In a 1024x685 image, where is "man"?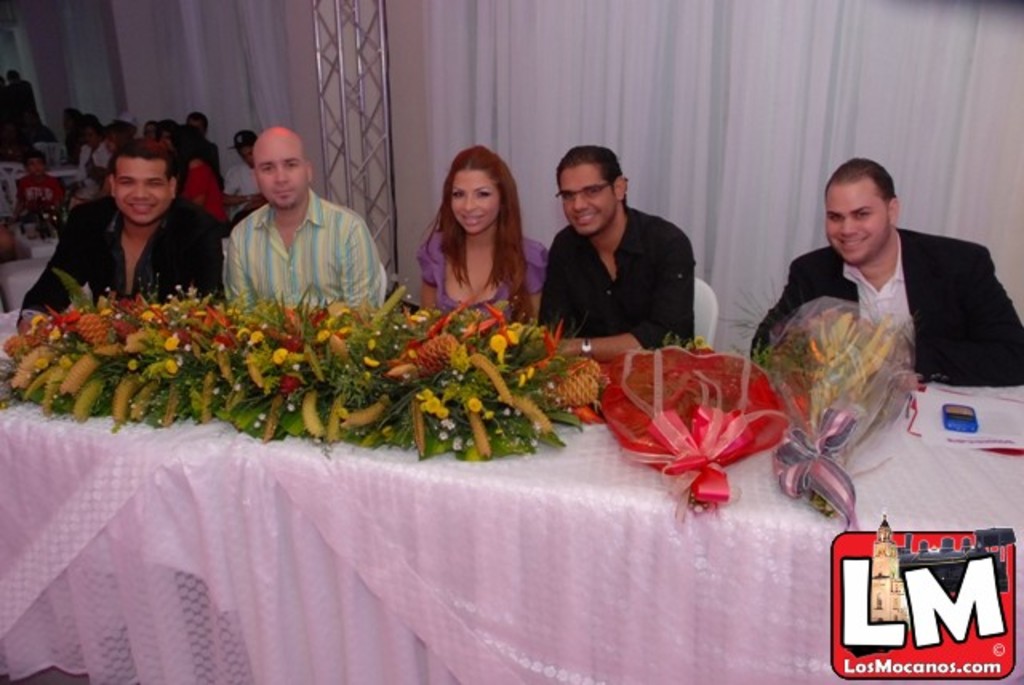
<bbox>187, 110, 219, 170</bbox>.
